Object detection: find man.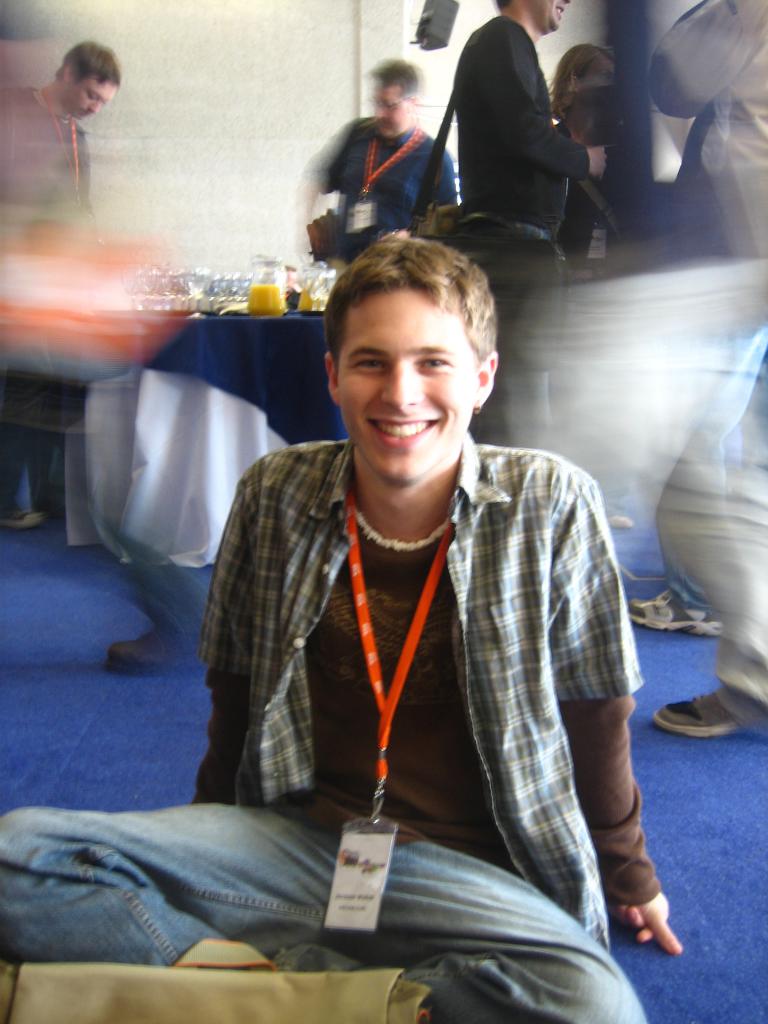
bbox(4, 29, 119, 529).
